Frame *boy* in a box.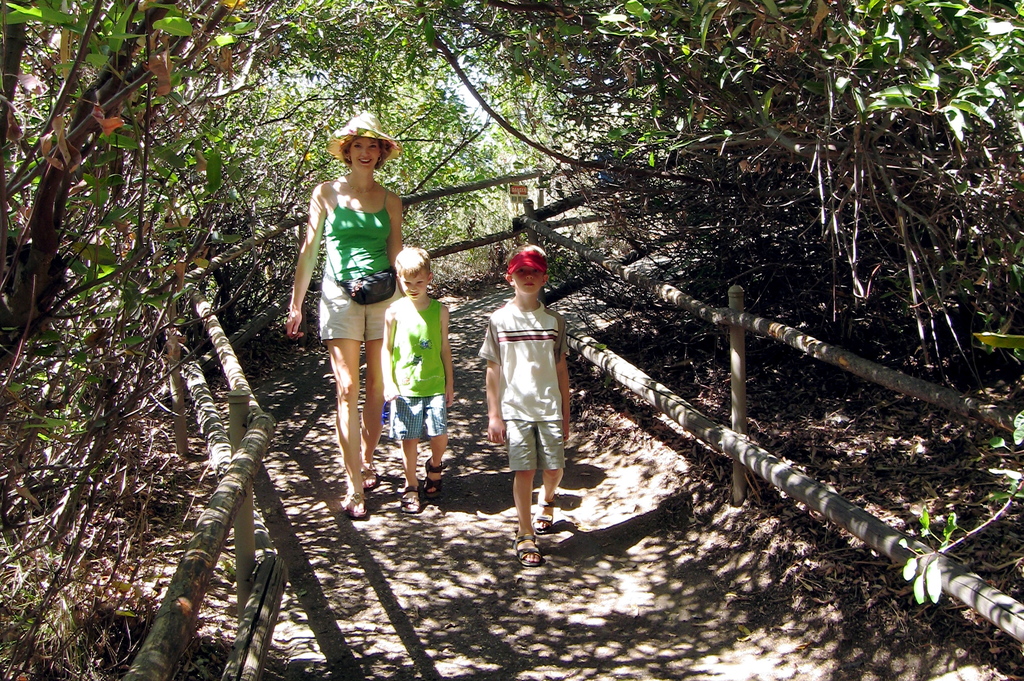
x1=484, y1=246, x2=570, y2=568.
